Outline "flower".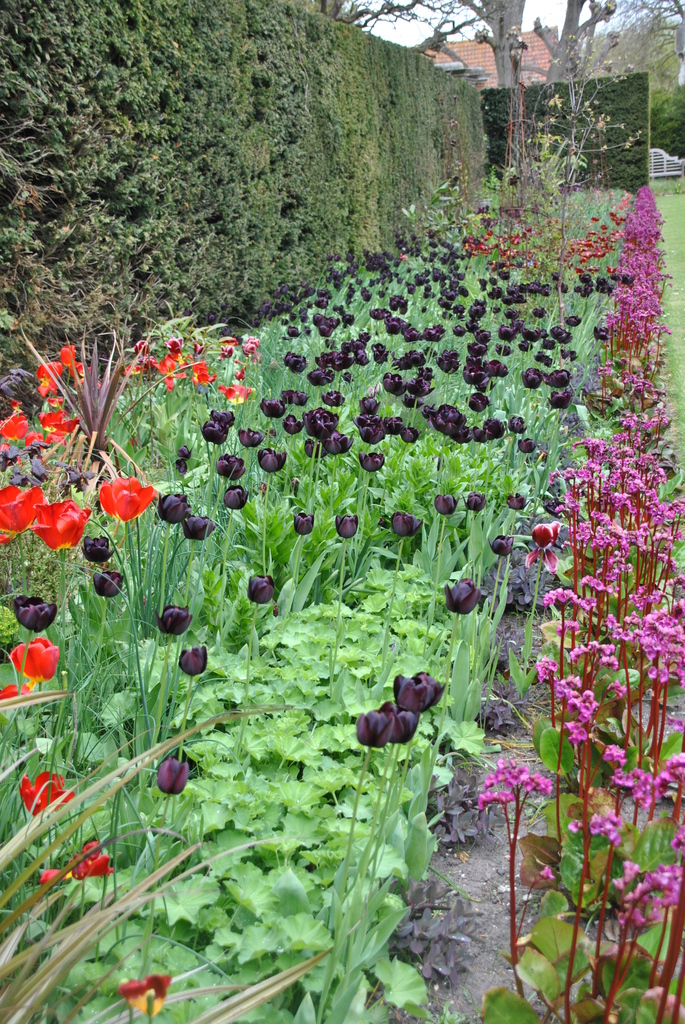
Outline: box(123, 364, 139, 377).
